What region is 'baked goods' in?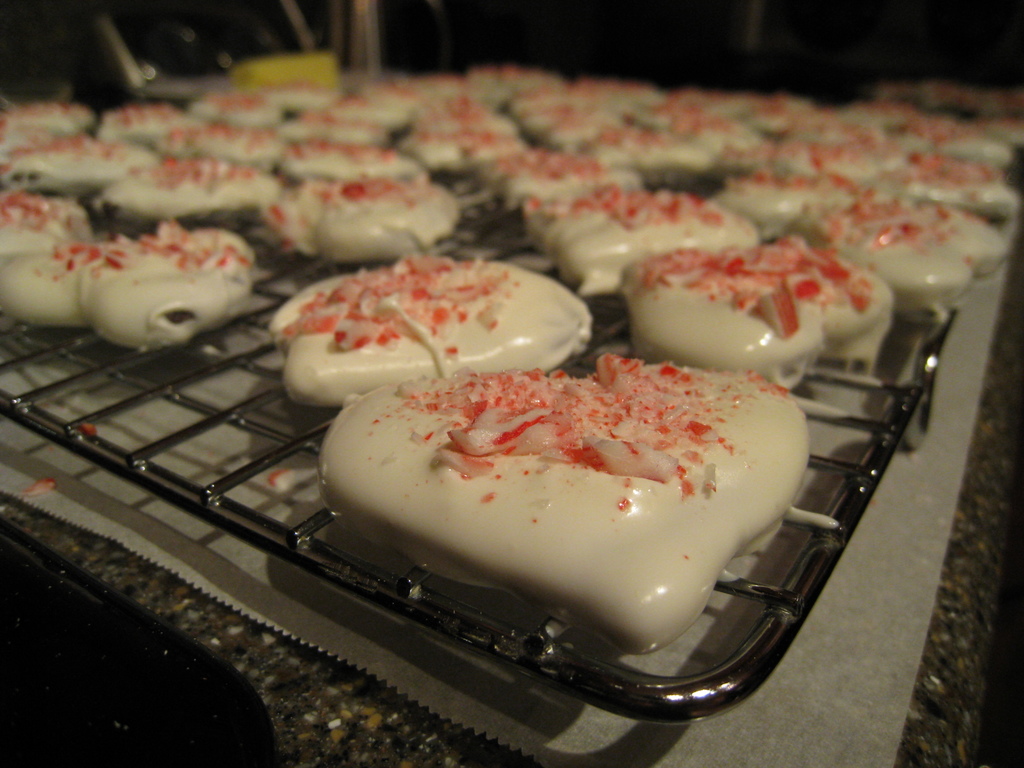
<box>825,229,981,305</box>.
